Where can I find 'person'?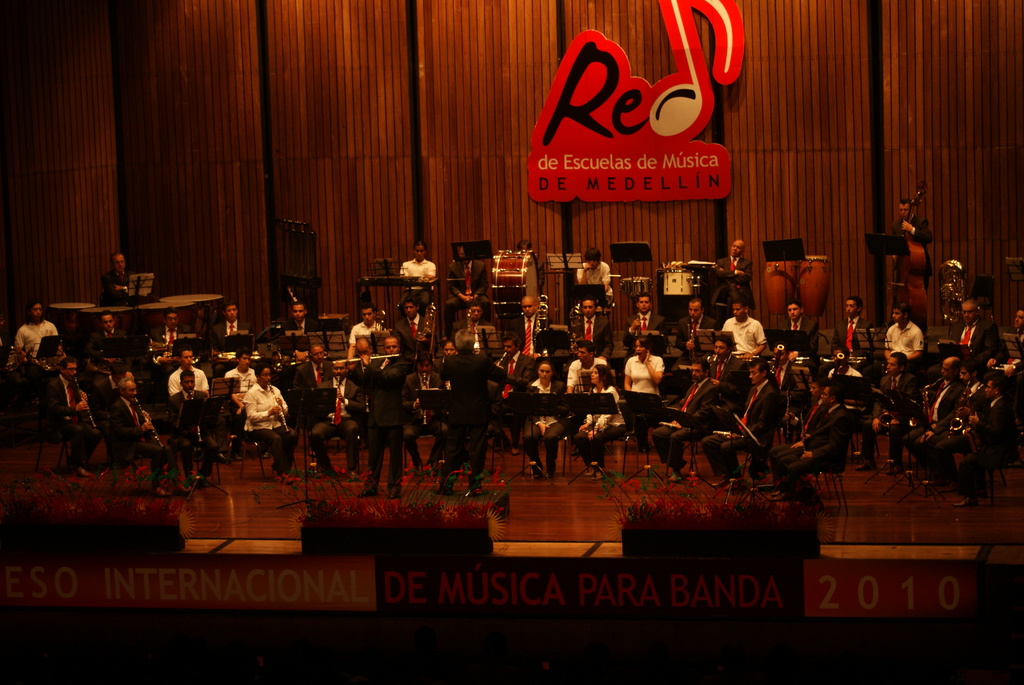
You can find it at (575, 244, 609, 308).
